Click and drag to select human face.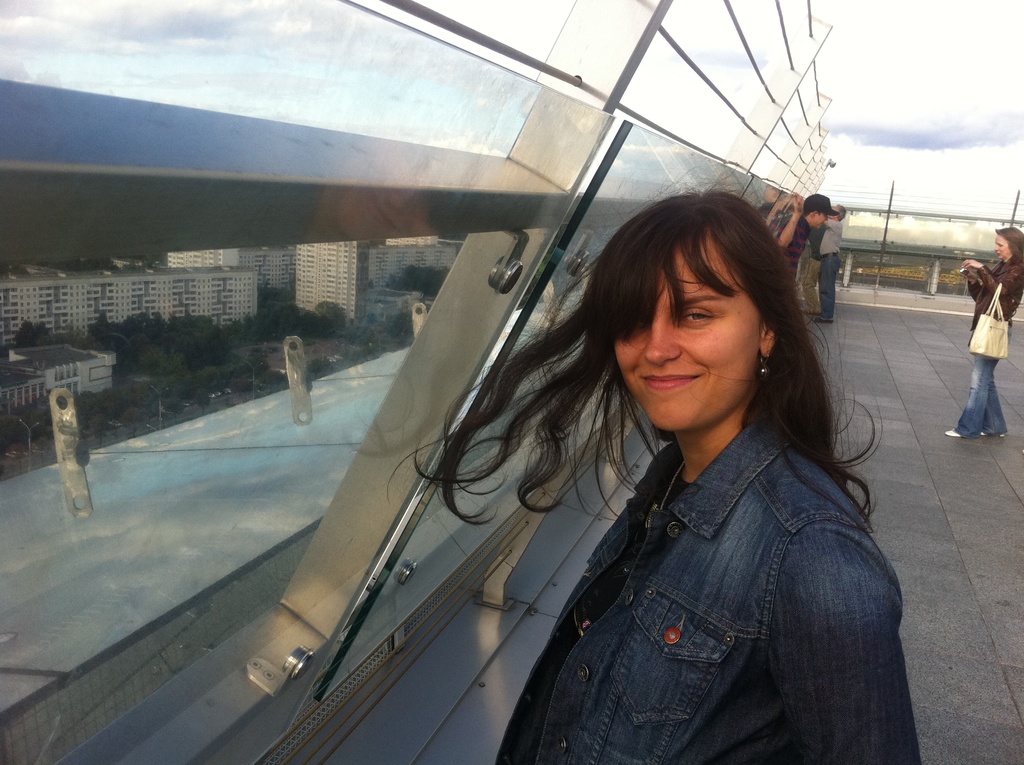
Selection: locate(814, 211, 827, 227).
